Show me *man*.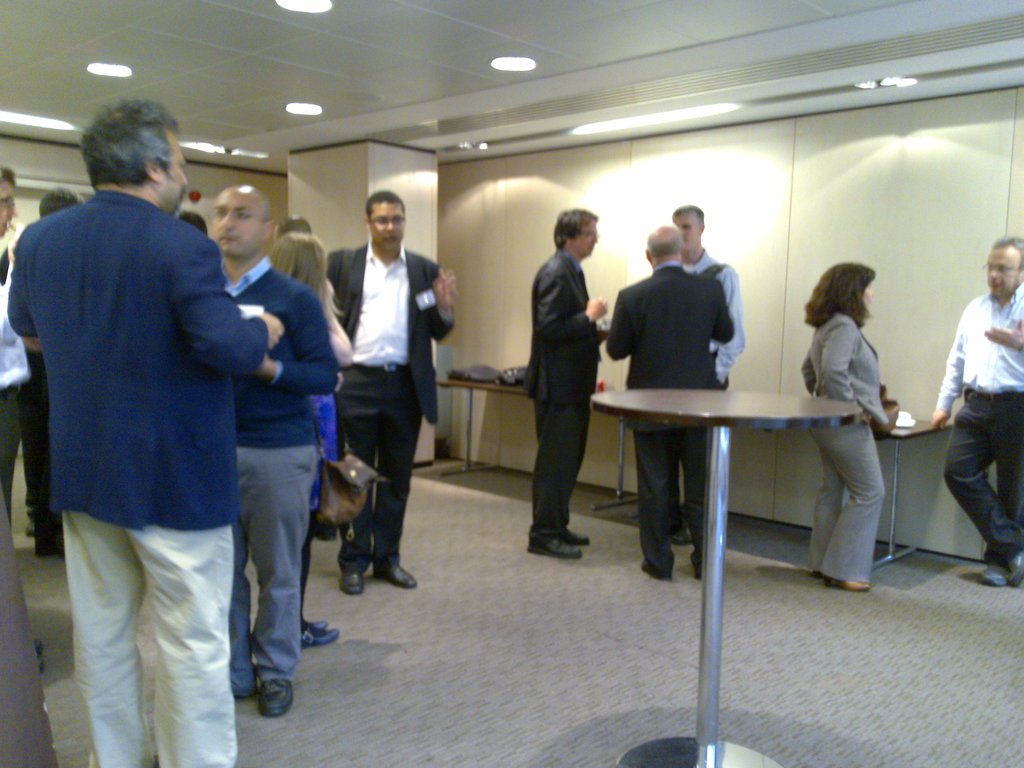
*man* is here: box(17, 180, 90, 558).
